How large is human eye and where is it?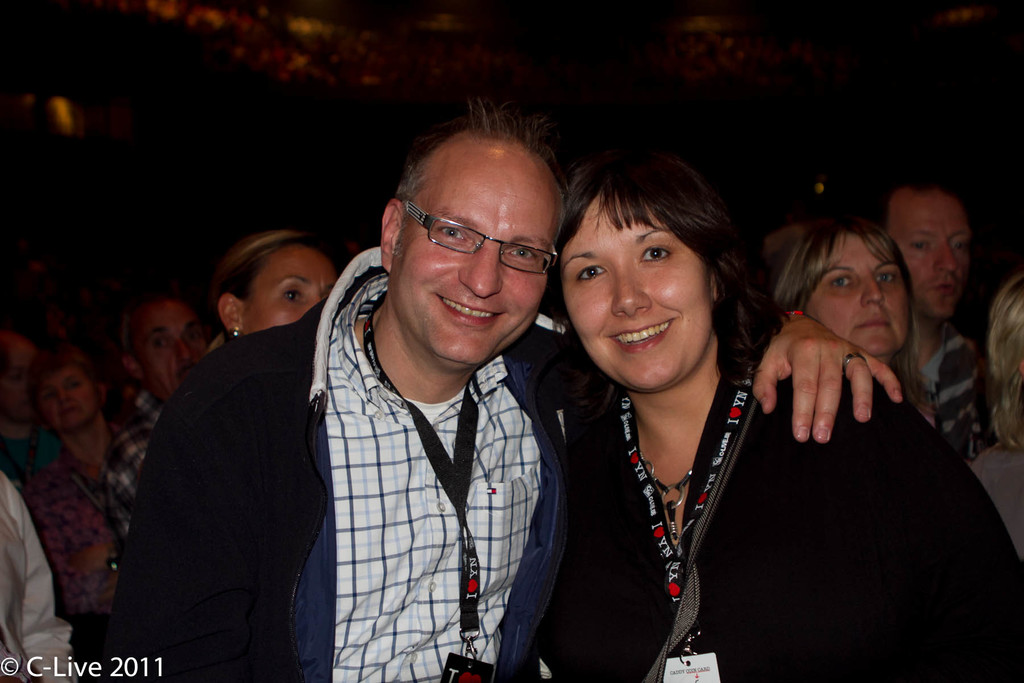
Bounding box: (left=637, top=238, right=678, bottom=268).
